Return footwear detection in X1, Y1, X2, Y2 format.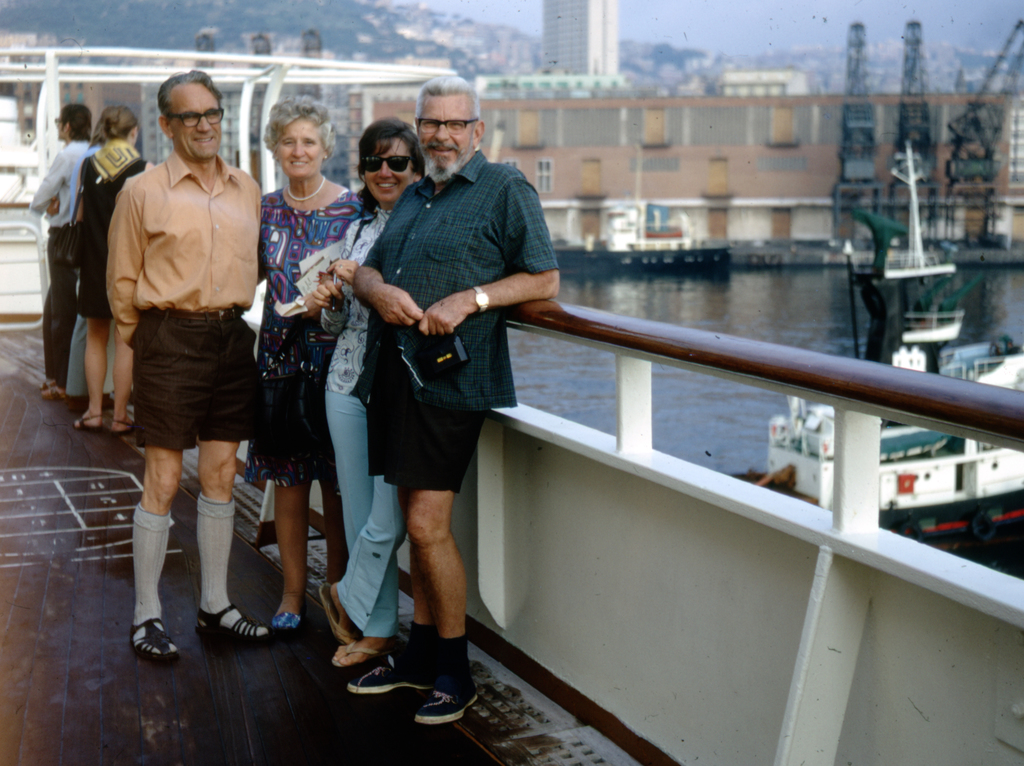
41, 382, 67, 398.
